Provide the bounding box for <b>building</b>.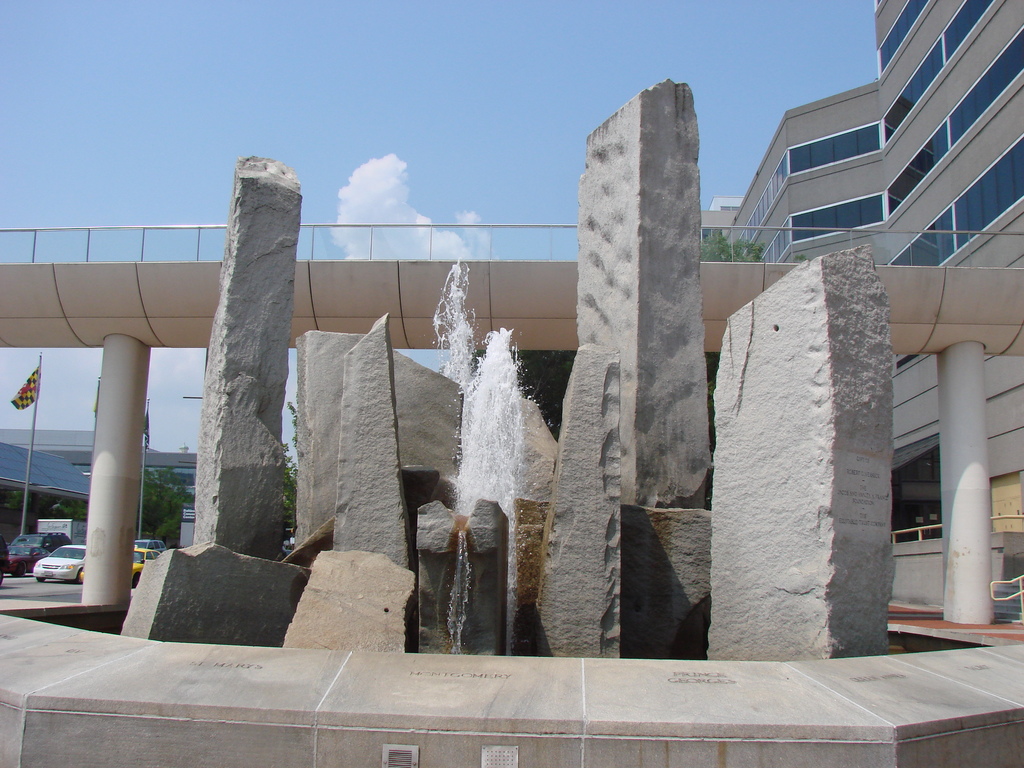
700:0:1023:620.
